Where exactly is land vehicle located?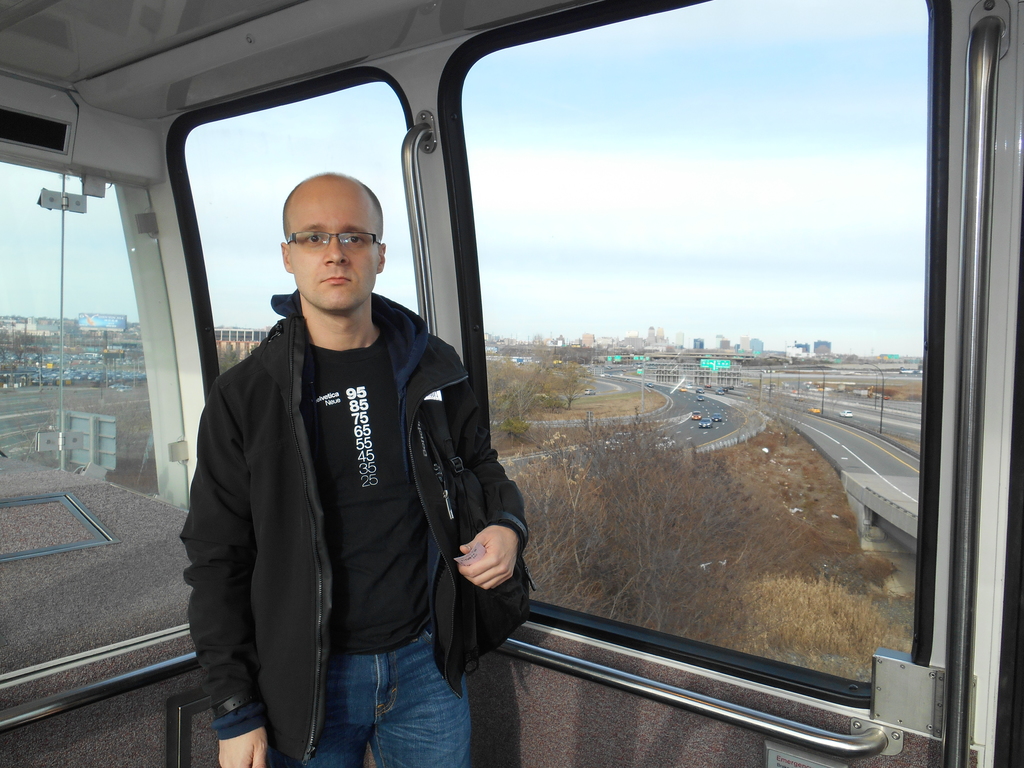
Its bounding box is (x1=718, y1=385, x2=729, y2=394).
